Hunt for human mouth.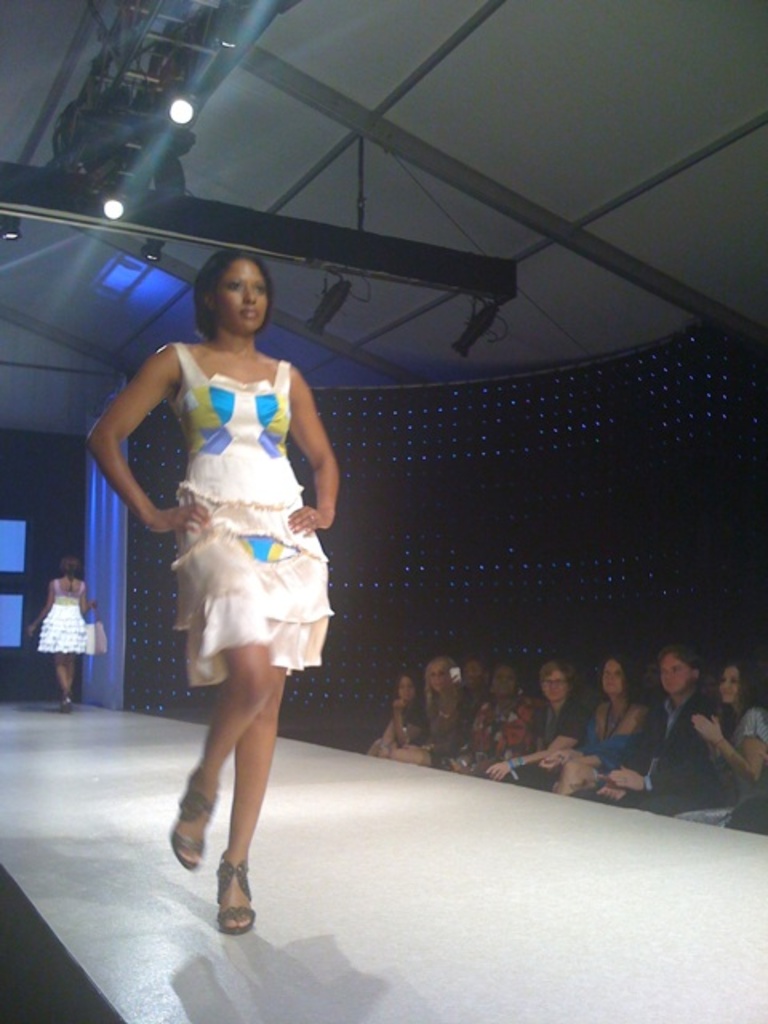
Hunted down at <bbox>400, 691, 413, 696</bbox>.
